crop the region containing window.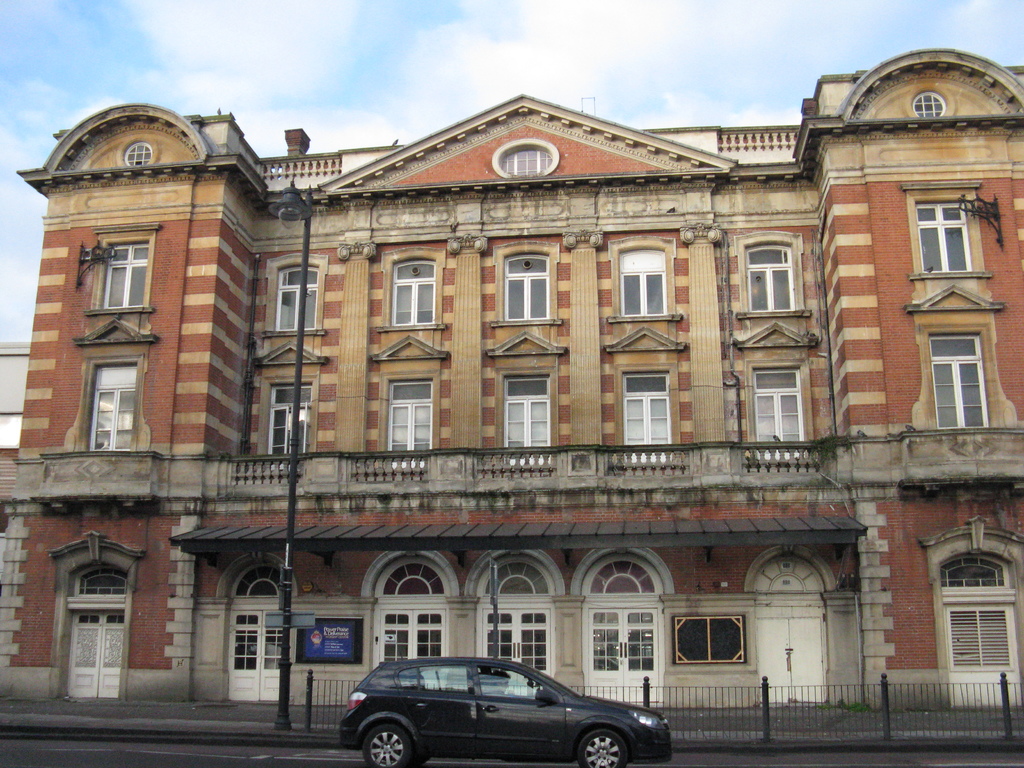
Crop region: locate(483, 331, 567, 470).
